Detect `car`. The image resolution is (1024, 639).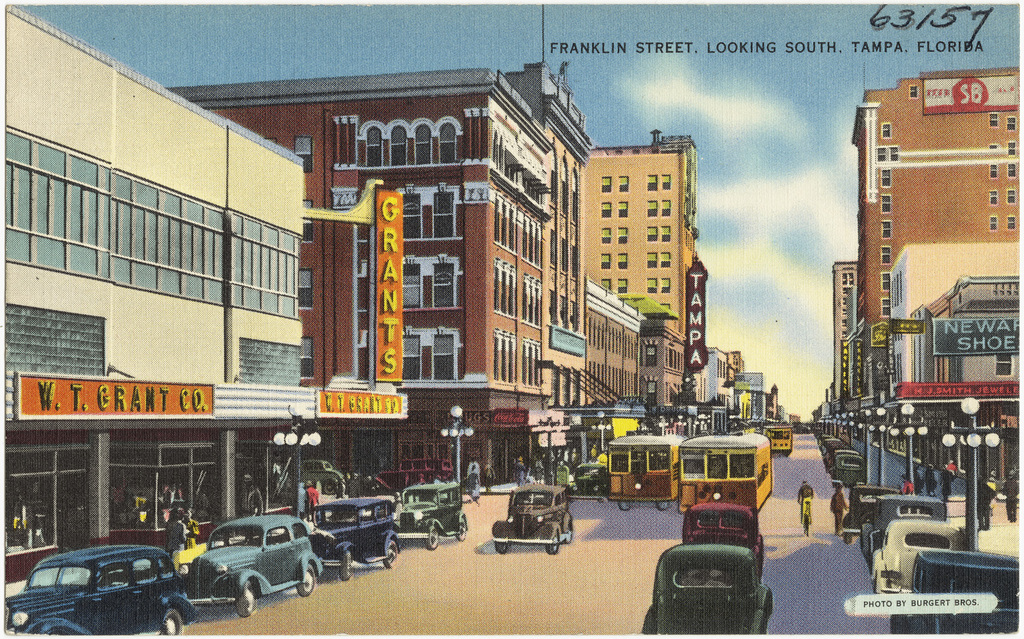
389, 477, 471, 551.
